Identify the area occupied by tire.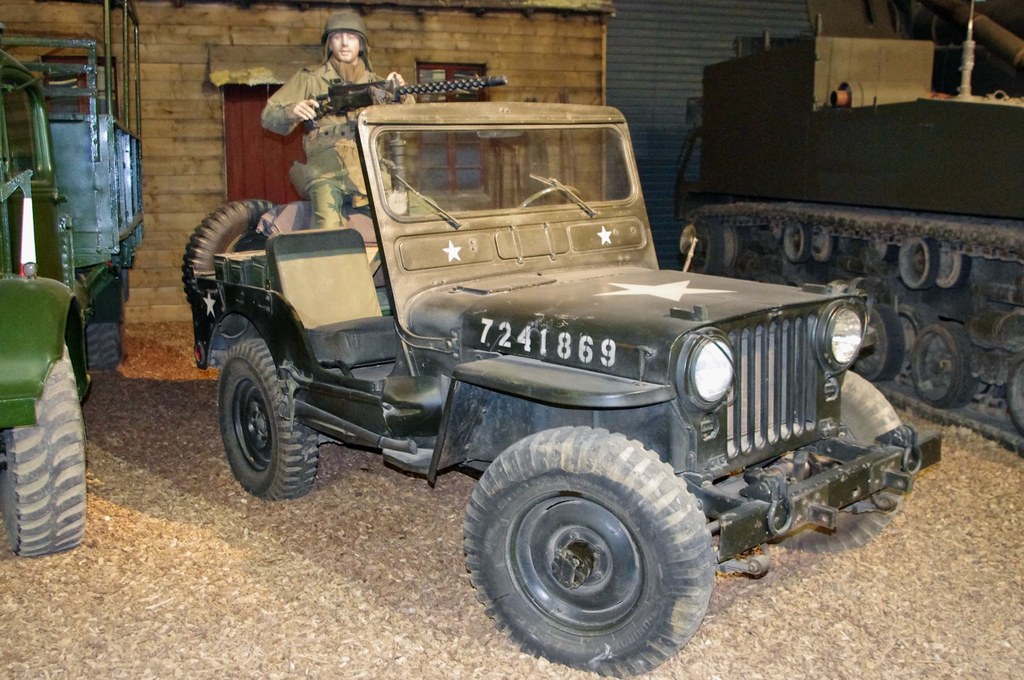
Area: 898:236:938:290.
